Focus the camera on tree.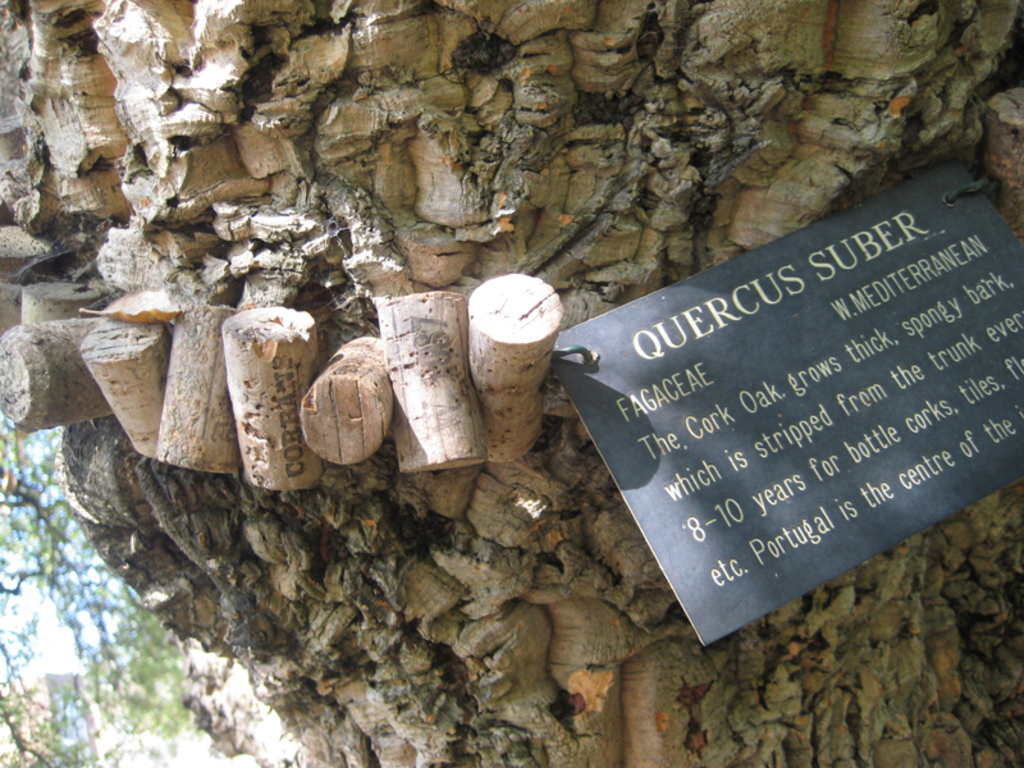
Focus region: bbox=(0, 411, 193, 767).
